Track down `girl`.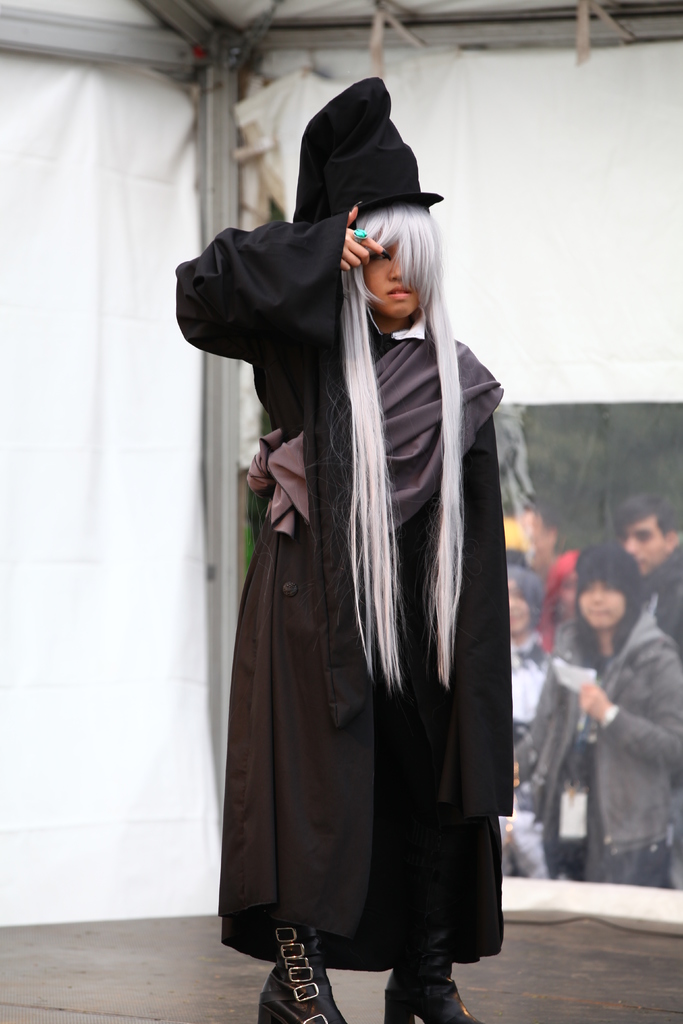
Tracked to box(509, 543, 682, 884).
